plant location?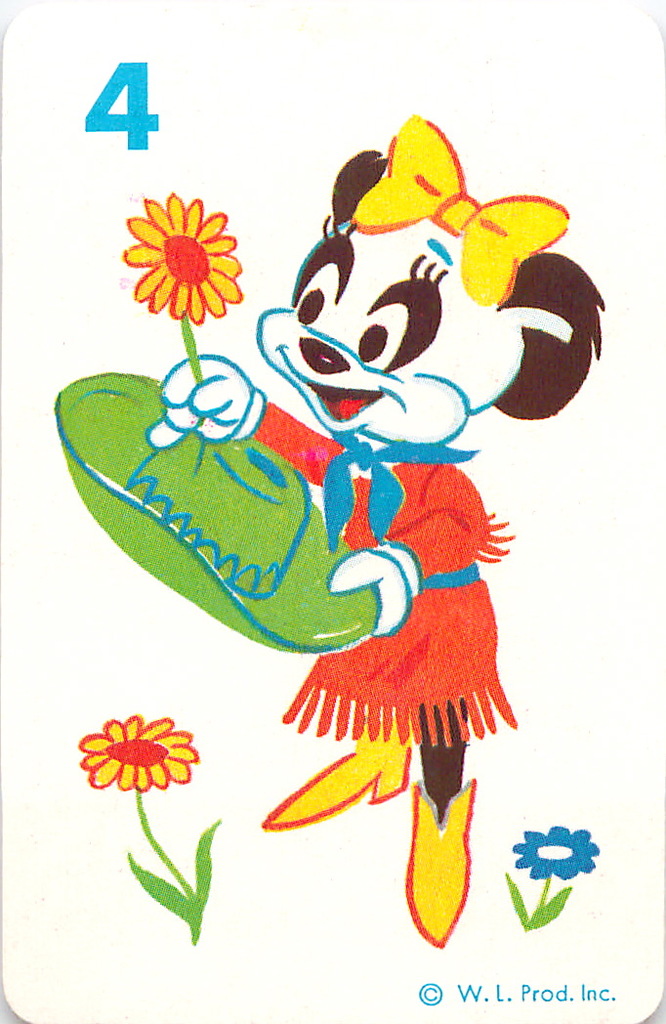
region(120, 189, 244, 389)
